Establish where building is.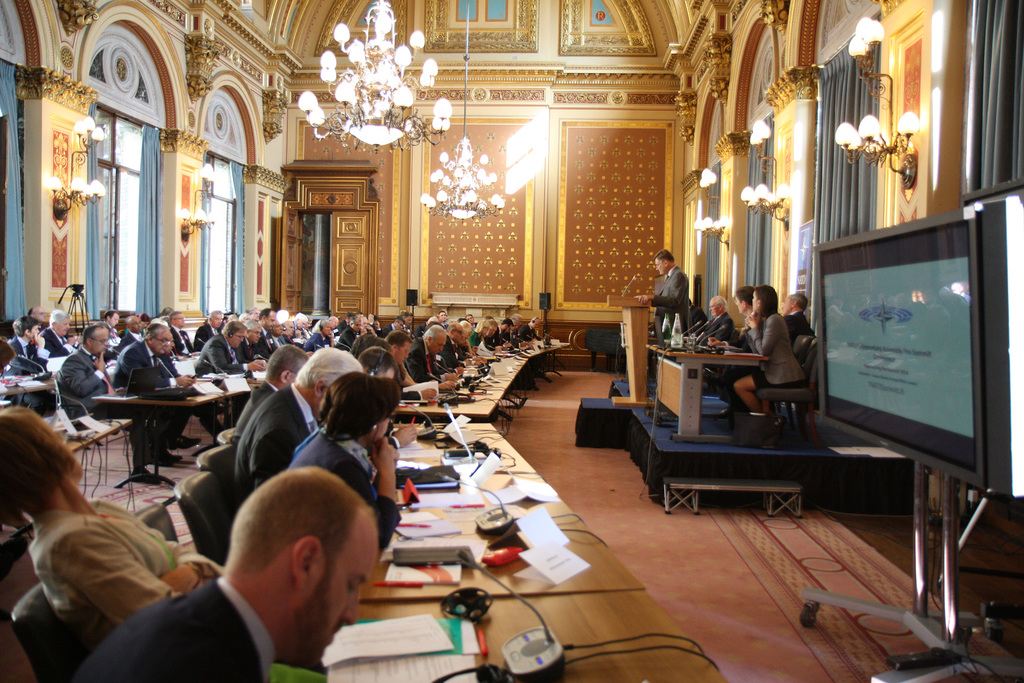
Established at 0, 0, 1023, 682.
